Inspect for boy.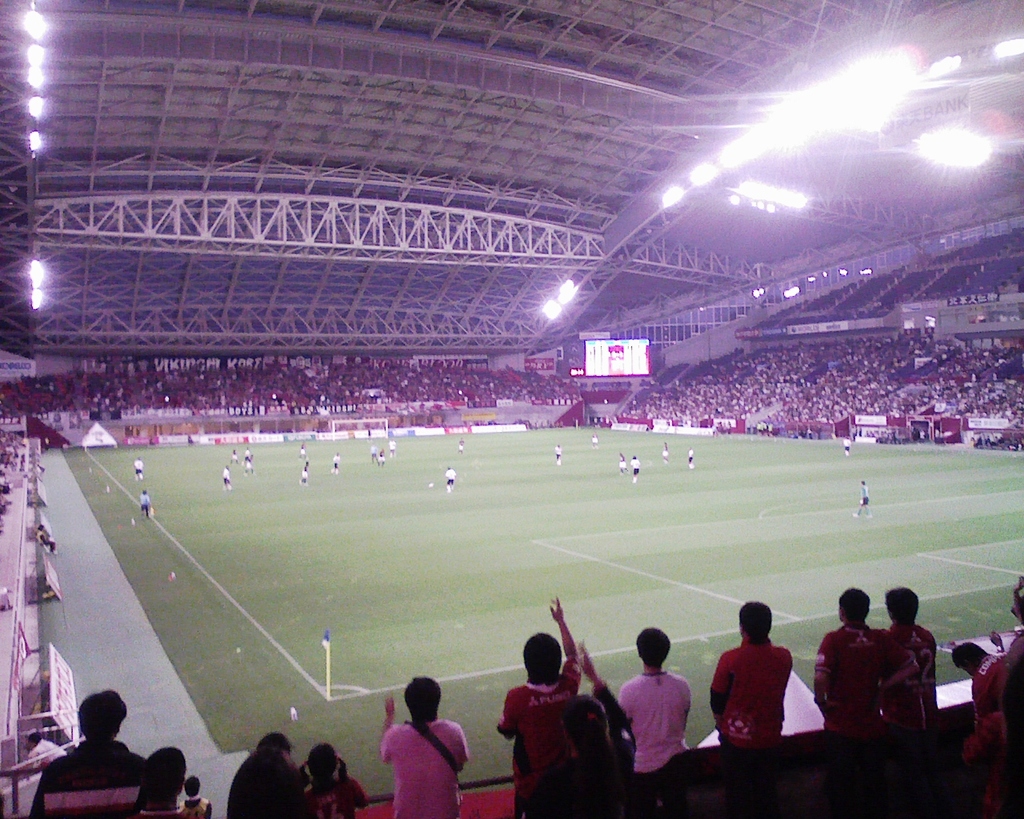
Inspection: region(956, 631, 1012, 733).
